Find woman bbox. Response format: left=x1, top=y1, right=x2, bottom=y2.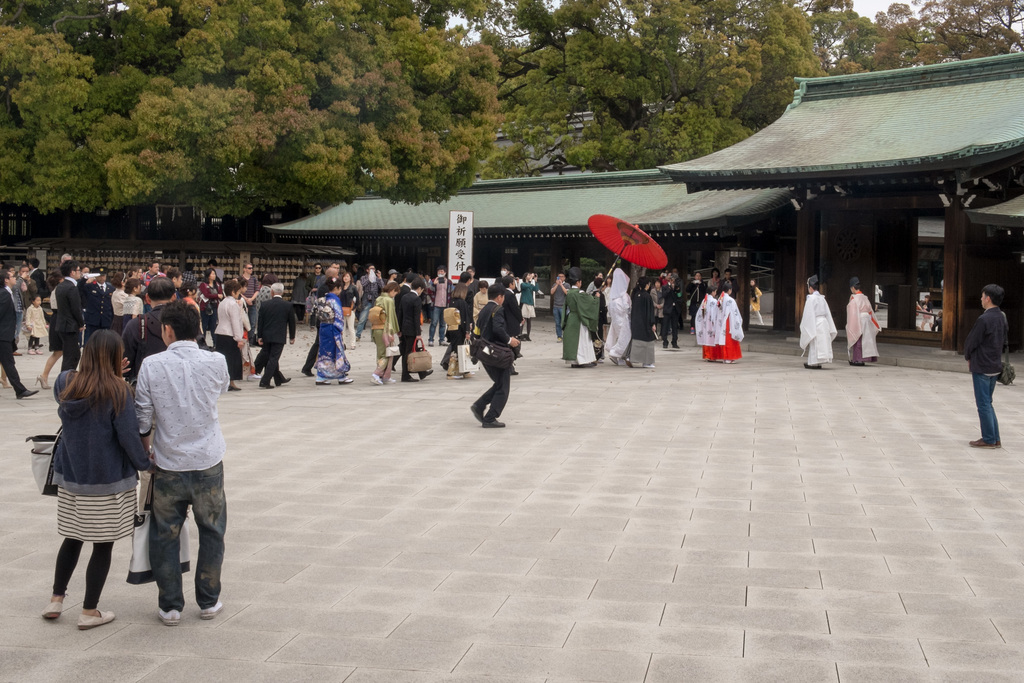
left=844, top=276, right=883, bottom=366.
